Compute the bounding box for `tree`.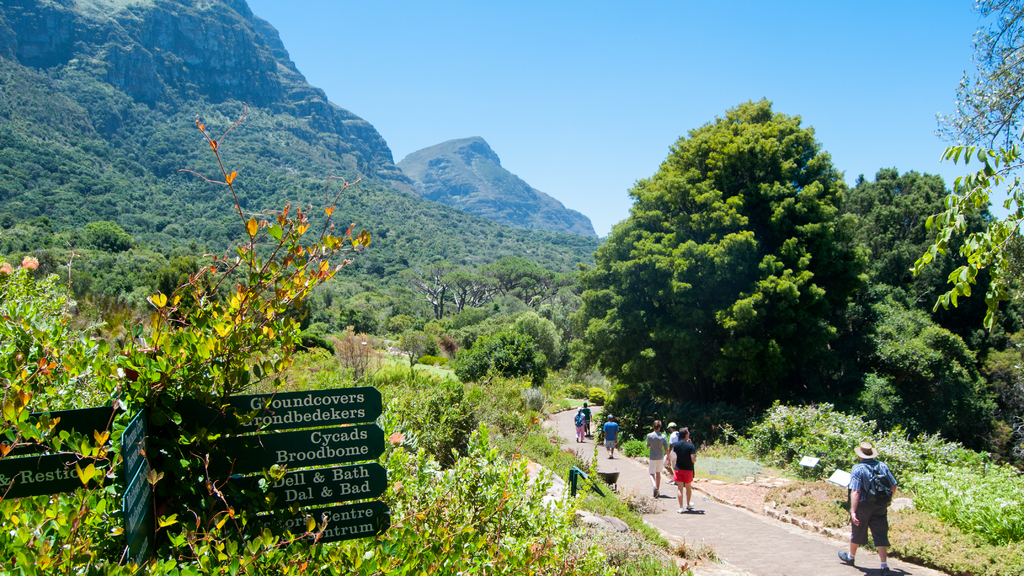
[562,97,872,410].
